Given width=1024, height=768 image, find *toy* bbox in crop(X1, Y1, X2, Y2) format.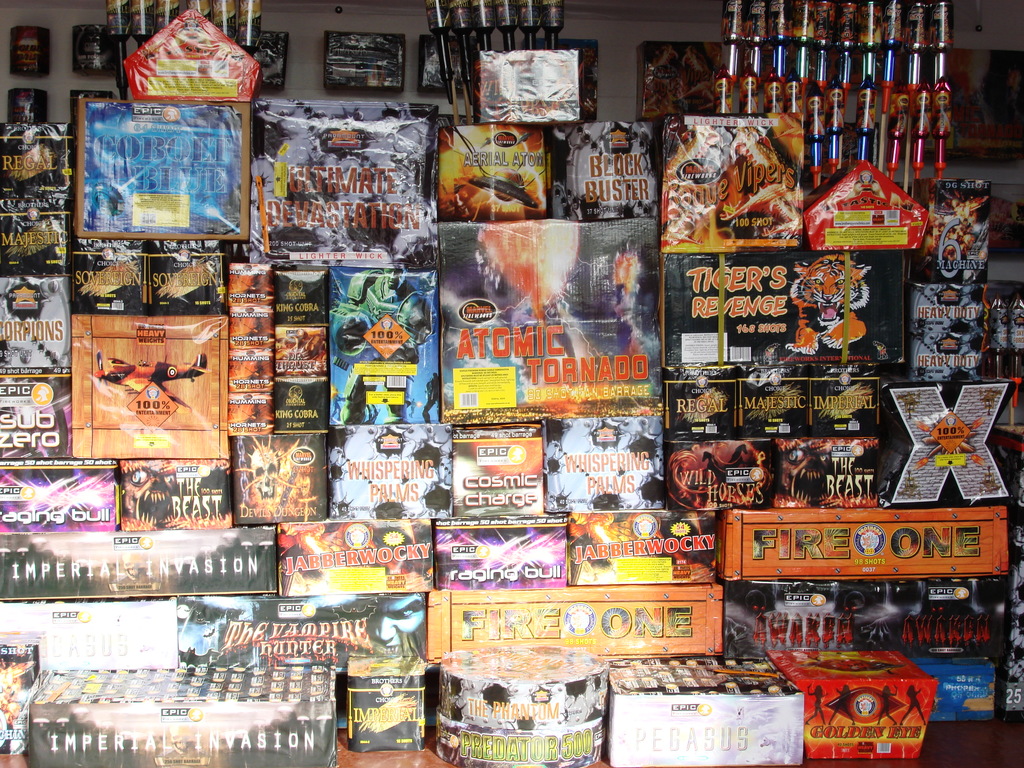
crop(328, 365, 365, 417).
